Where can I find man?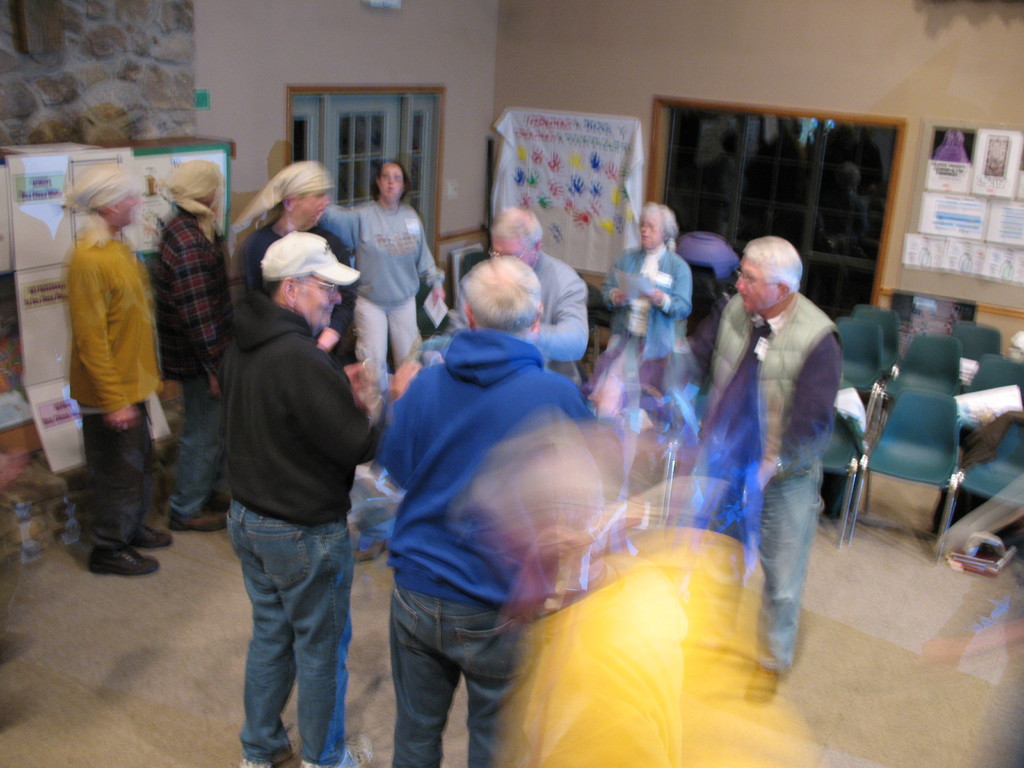
You can find it at <region>374, 253, 624, 767</region>.
